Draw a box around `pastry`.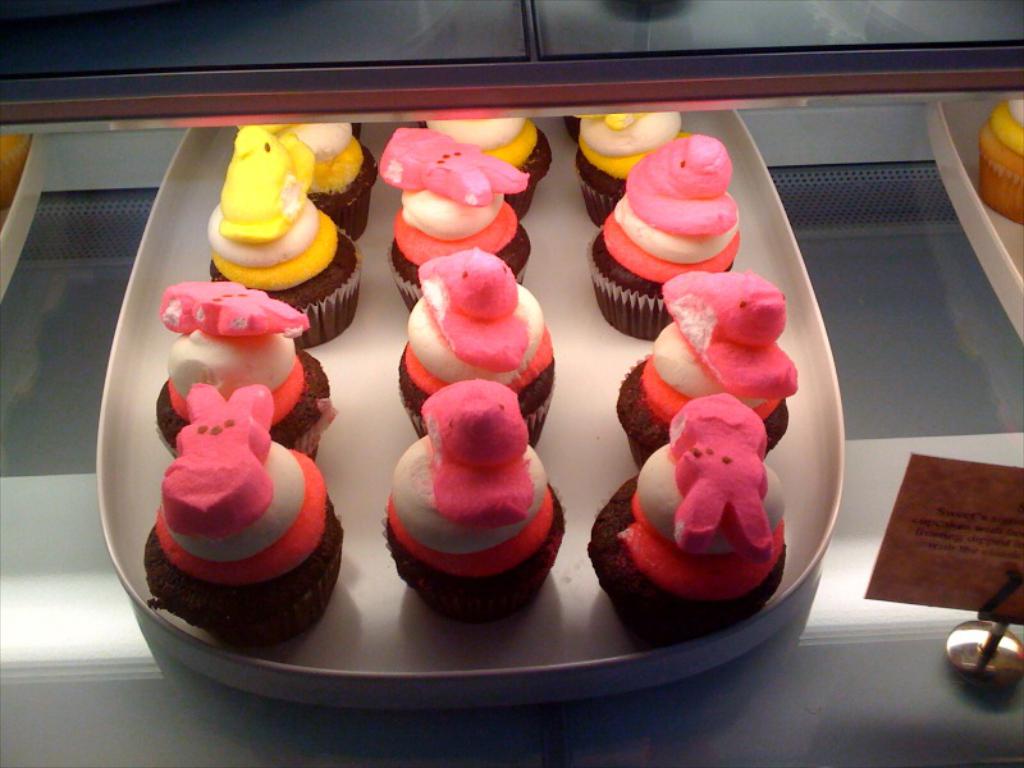
[x1=397, y1=244, x2=558, y2=452].
